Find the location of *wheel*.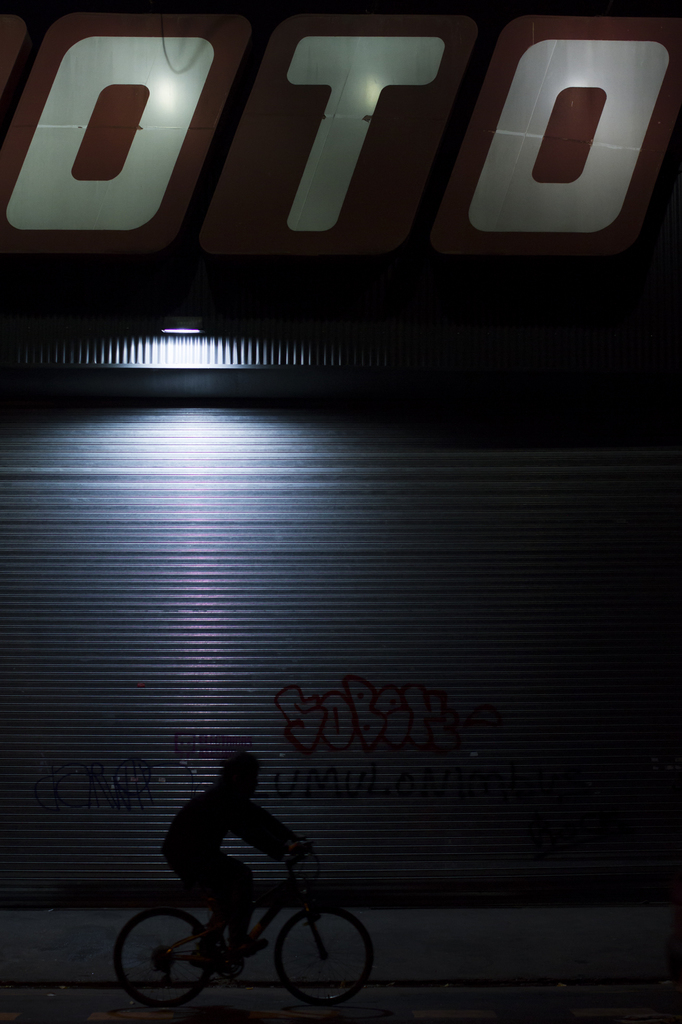
Location: (118, 909, 207, 1007).
